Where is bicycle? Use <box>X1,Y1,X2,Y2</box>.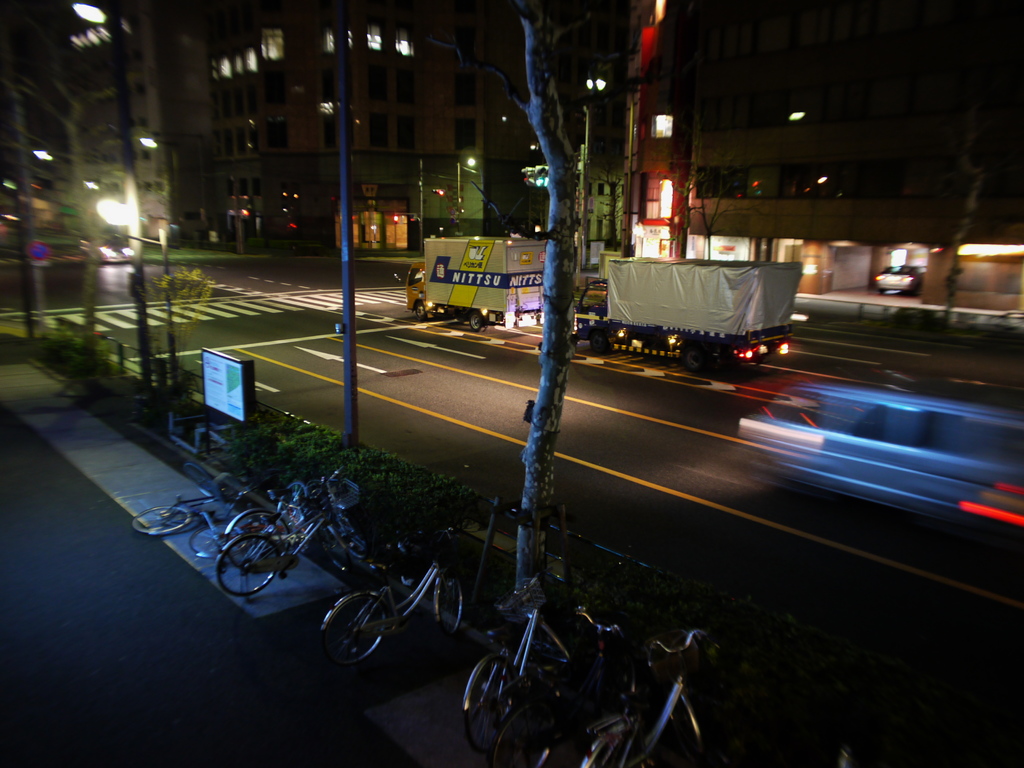
<box>486,604,653,767</box>.
